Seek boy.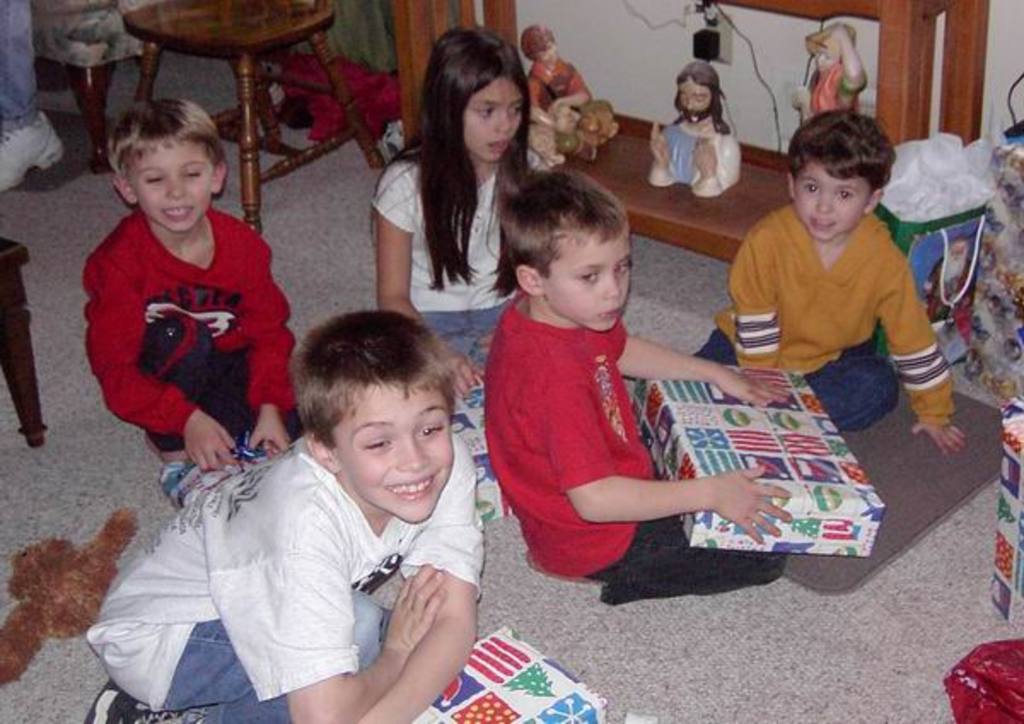
82, 96, 294, 471.
